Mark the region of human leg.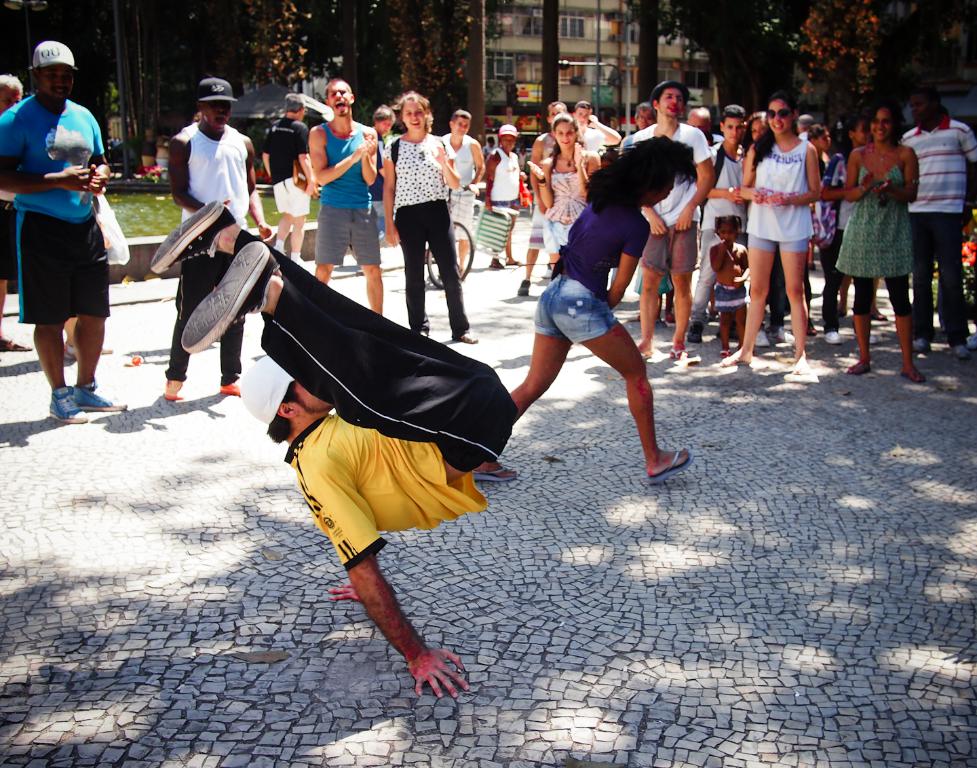
Region: bbox(517, 217, 533, 291).
